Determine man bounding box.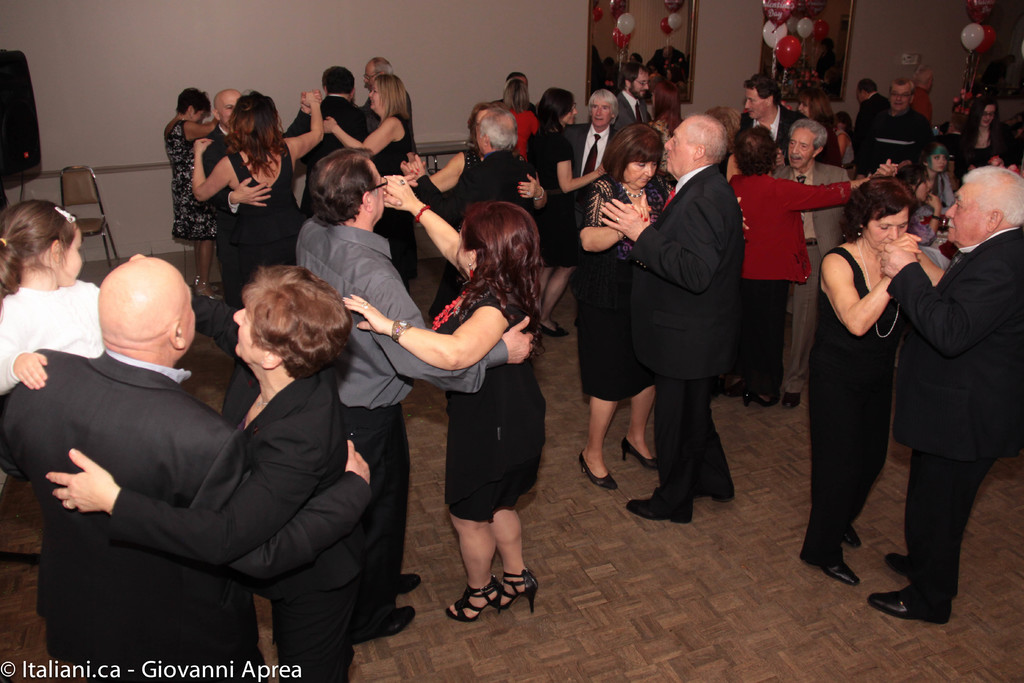
Determined: l=740, t=76, r=806, b=155.
